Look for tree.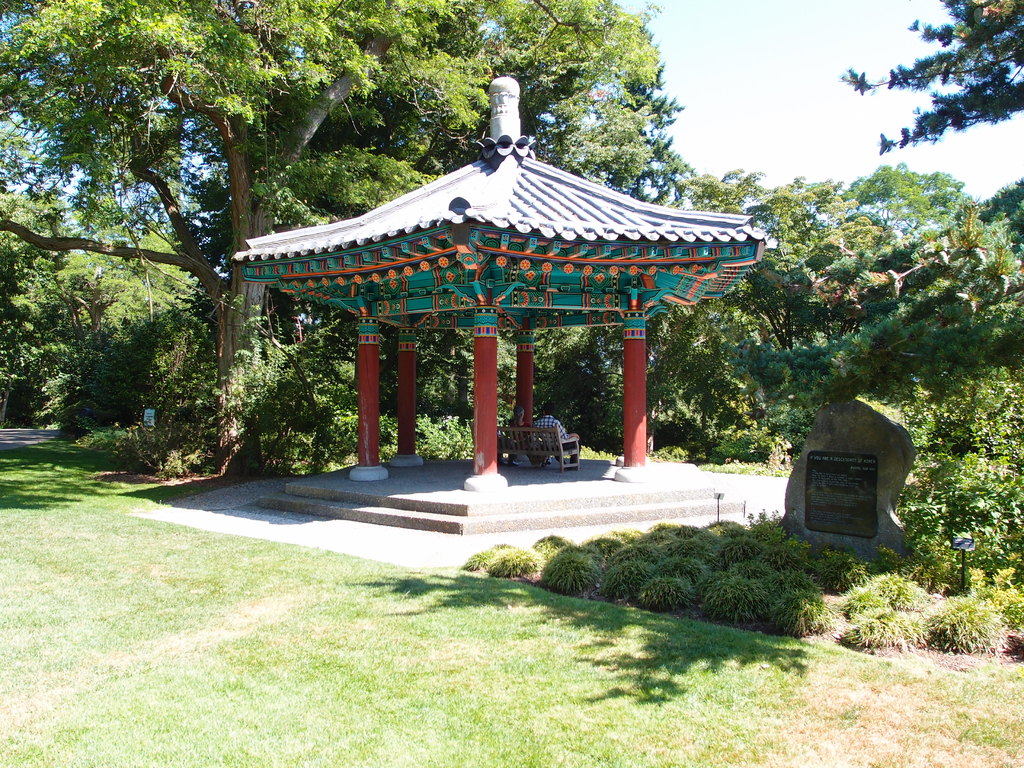
Found: box=[687, 179, 915, 433].
